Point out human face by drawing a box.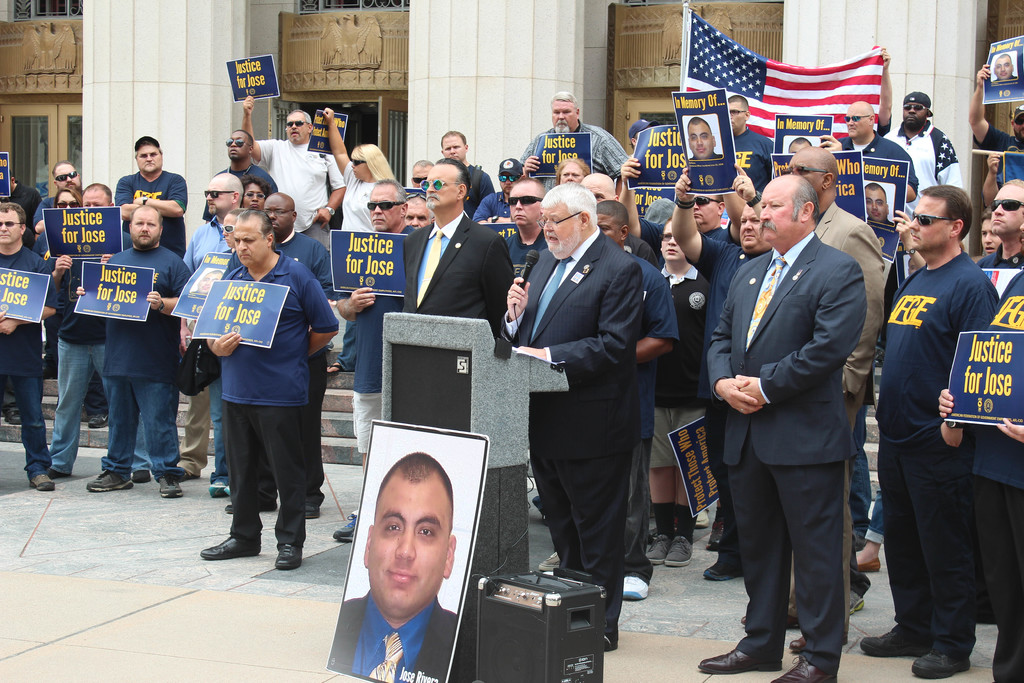
rect(209, 180, 229, 213).
